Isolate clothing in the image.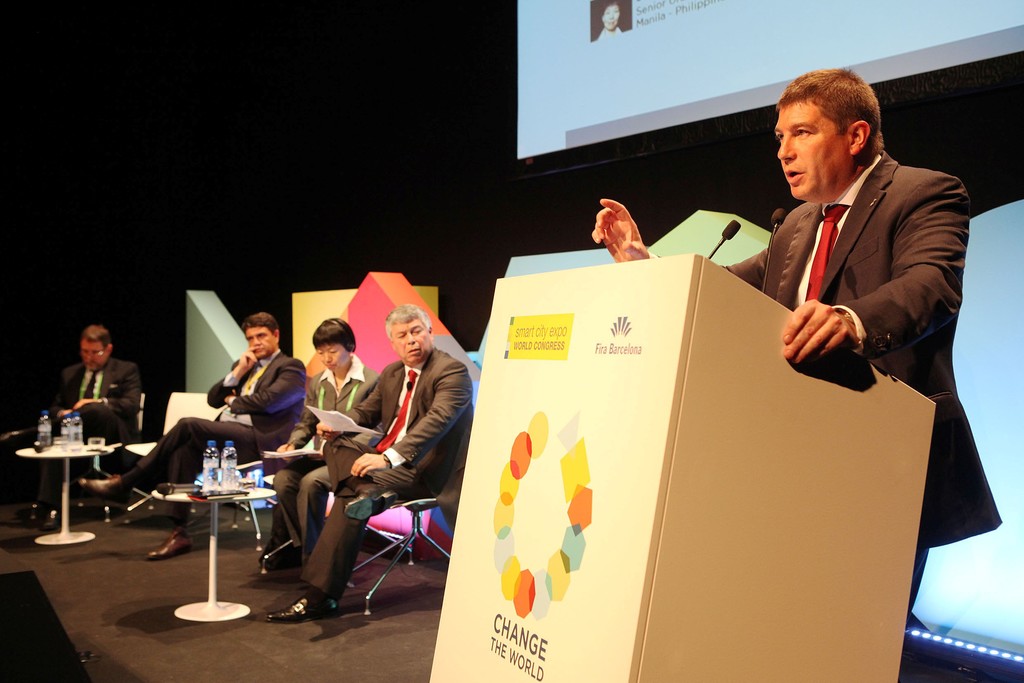
Isolated region: (119, 342, 308, 524).
